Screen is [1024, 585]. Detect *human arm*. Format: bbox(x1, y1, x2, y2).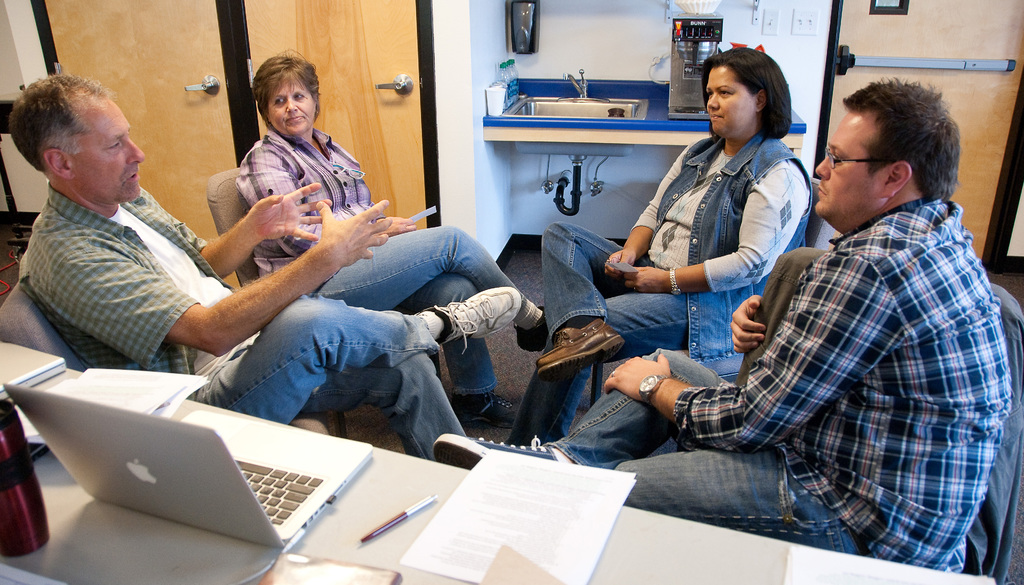
bbox(246, 152, 419, 255).
